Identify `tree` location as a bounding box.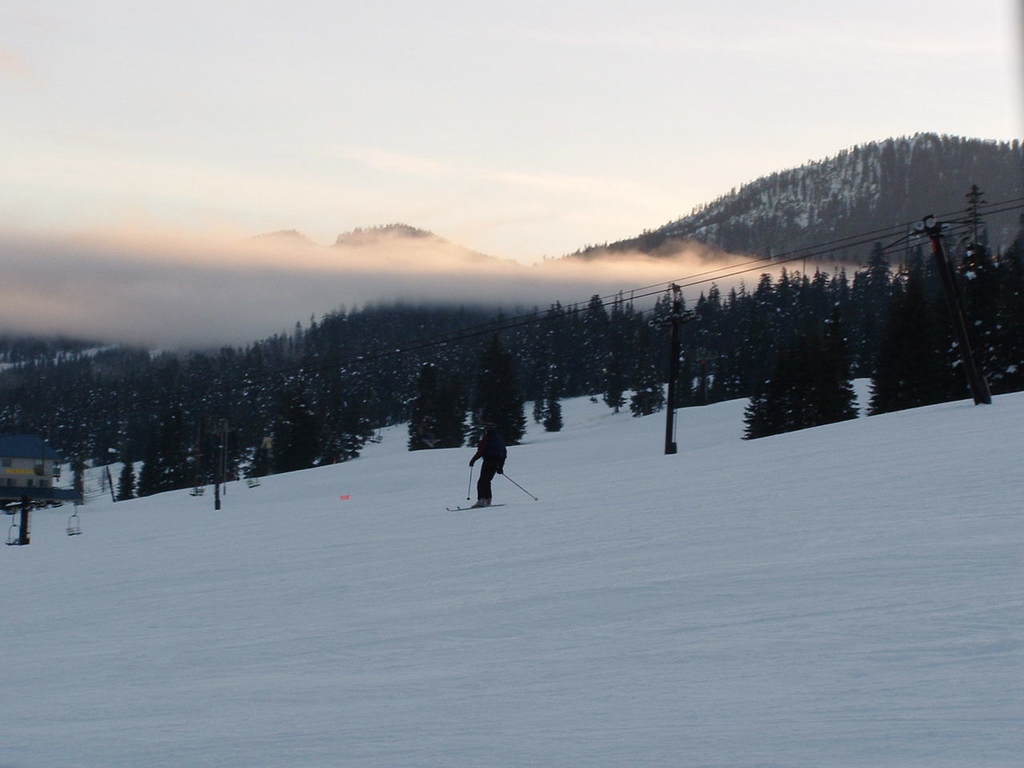
box(865, 280, 914, 420).
